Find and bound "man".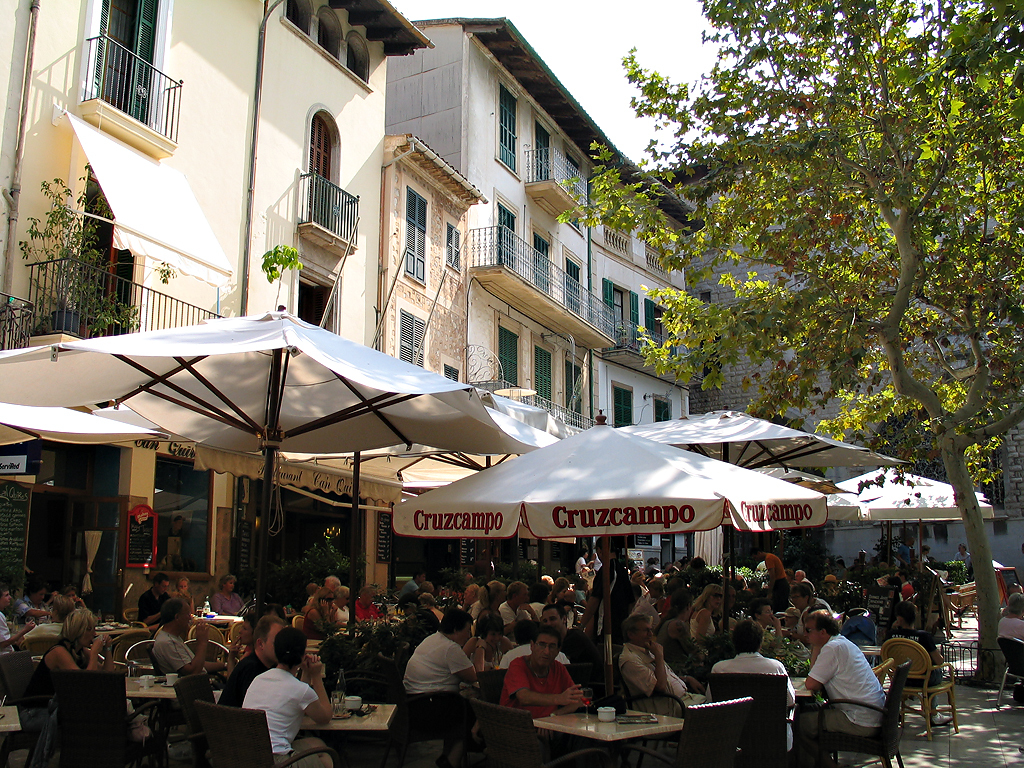
Bound: [x1=461, y1=582, x2=482, y2=616].
